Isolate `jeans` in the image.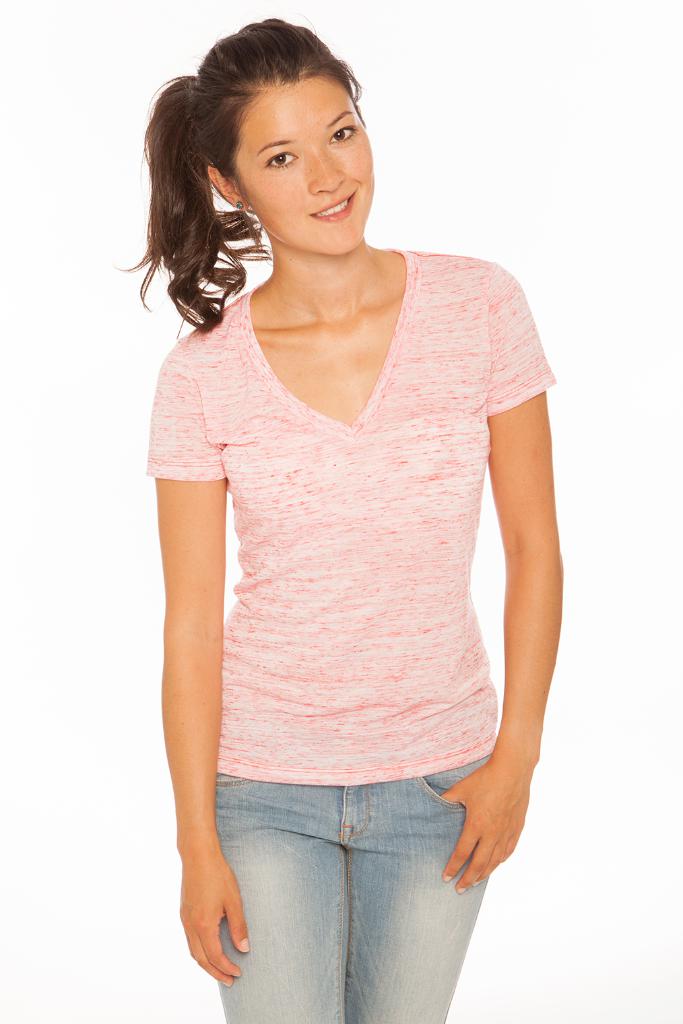
Isolated region: rect(166, 792, 513, 1004).
